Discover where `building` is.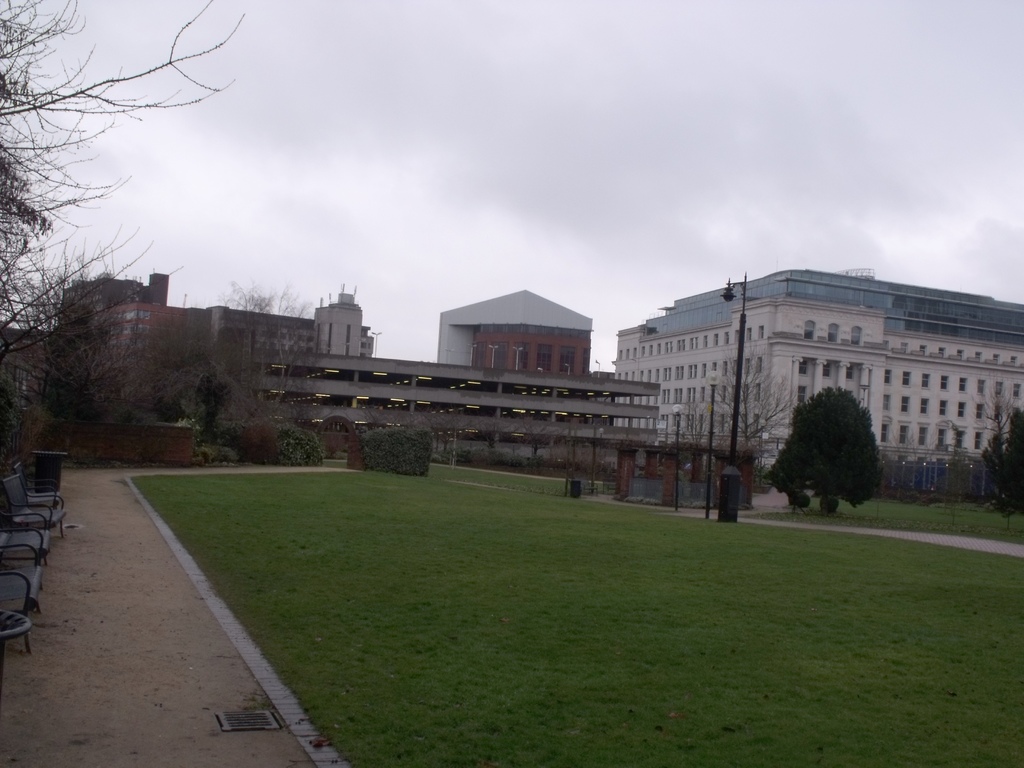
Discovered at (616, 266, 1023, 502).
